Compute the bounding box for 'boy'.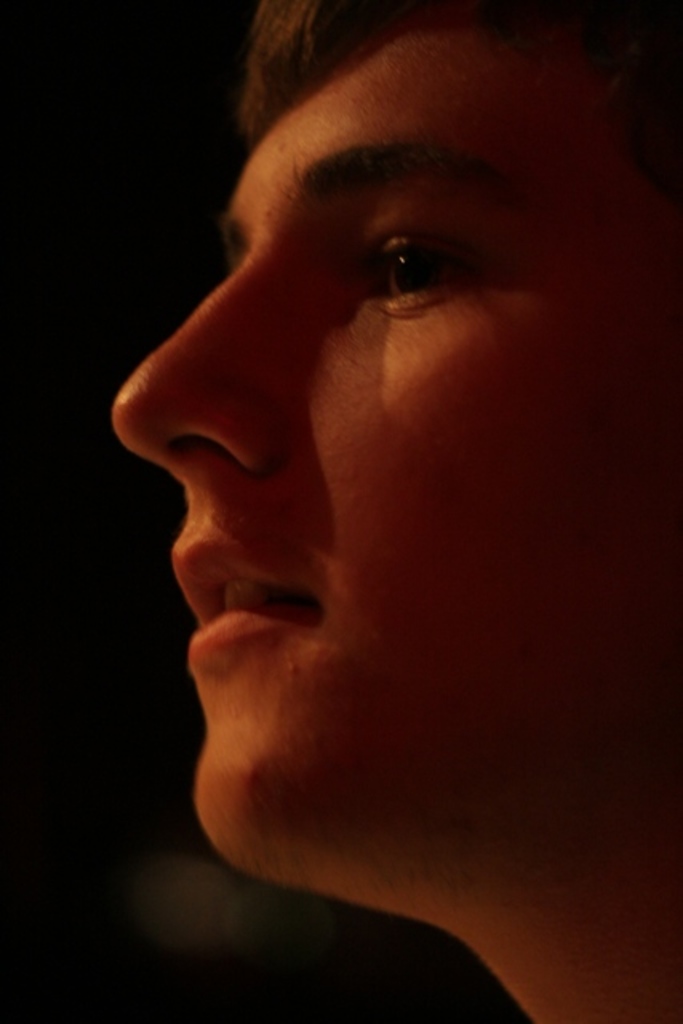
[85, 6, 680, 1022].
